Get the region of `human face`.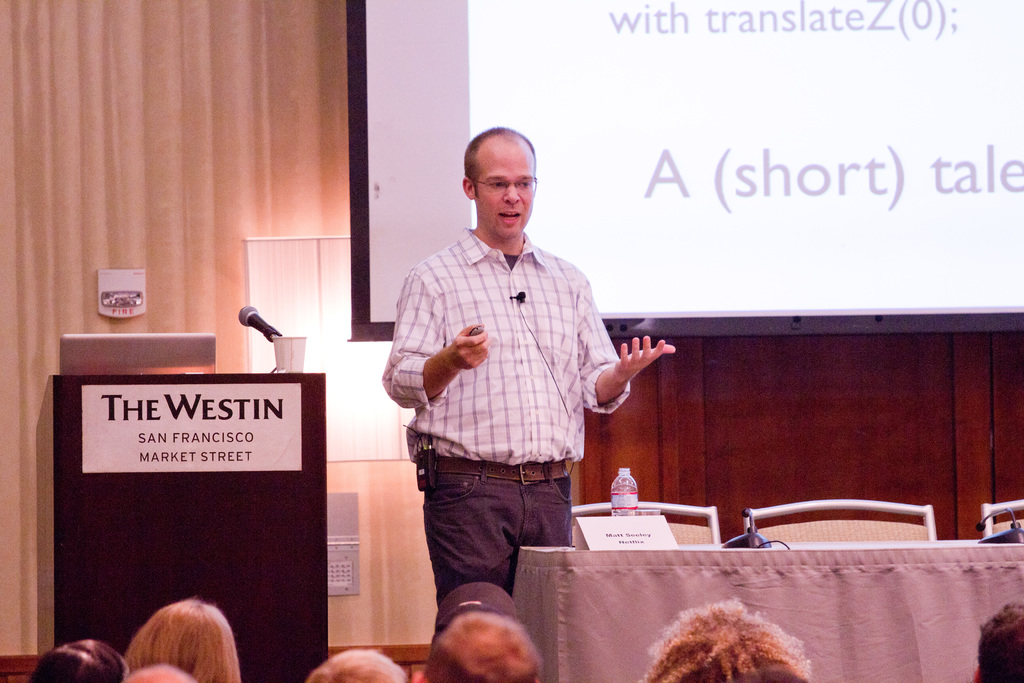
crop(474, 135, 533, 240).
